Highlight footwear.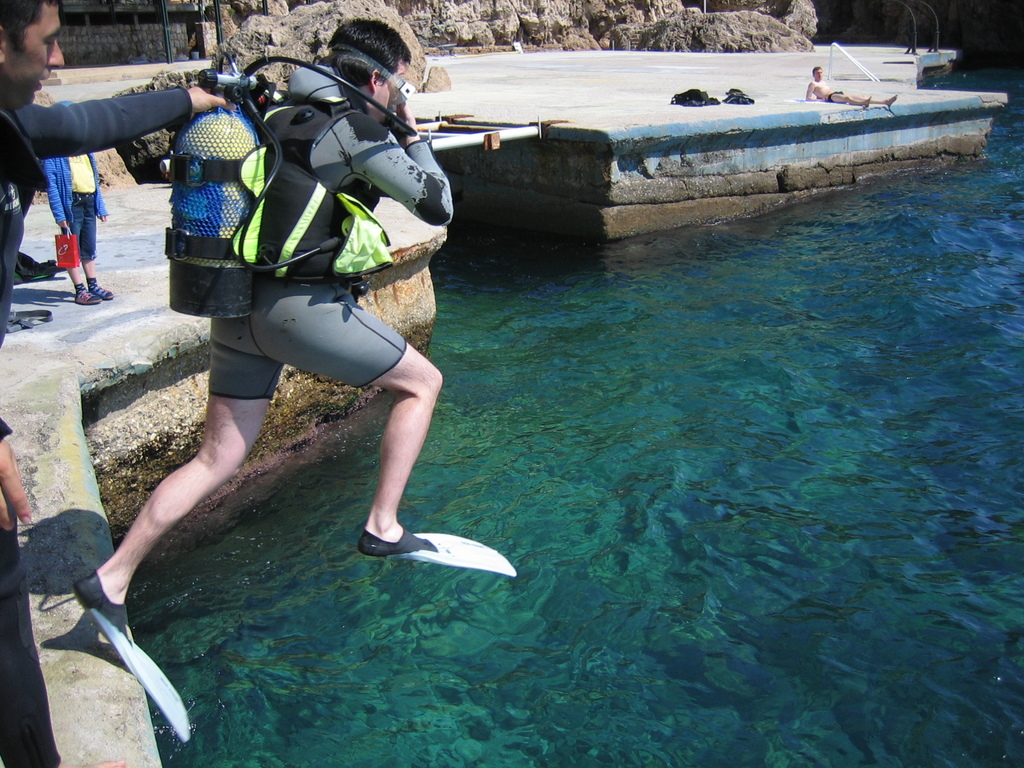
Highlighted region: box=[72, 287, 99, 305].
